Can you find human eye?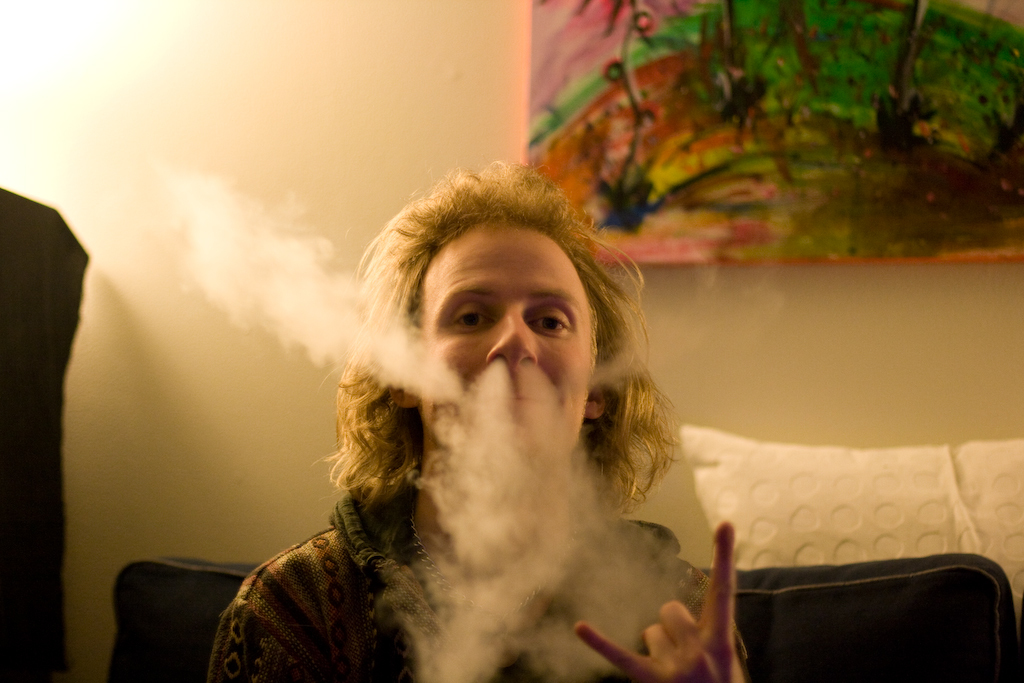
Yes, bounding box: 449 301 495 335.
